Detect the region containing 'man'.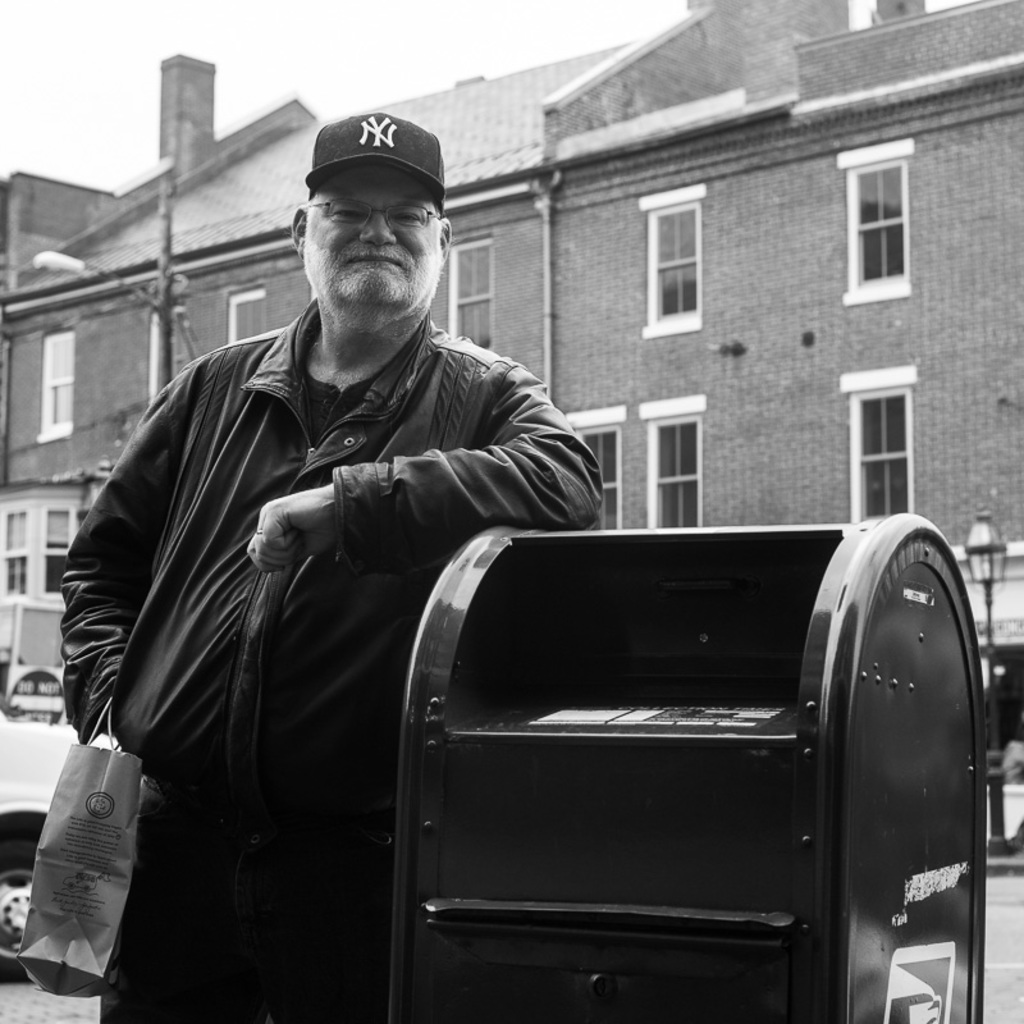
bbox=[77, 108, 616, 986].
